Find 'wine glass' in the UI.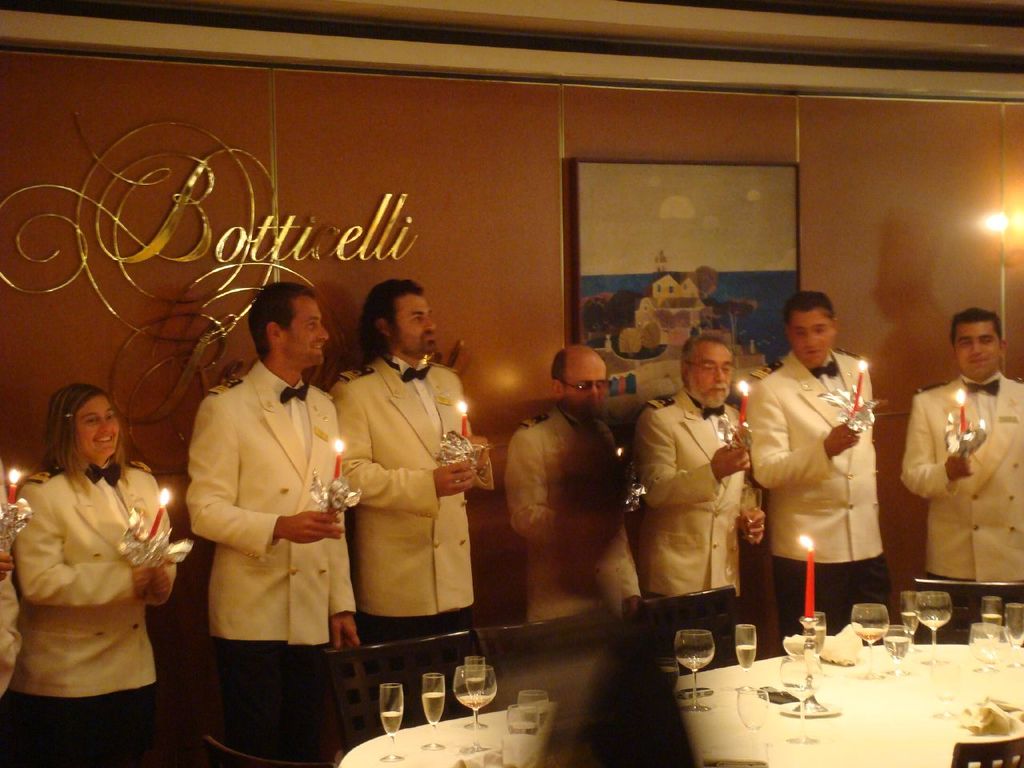
UI element at 815, 612, 822, 658.
